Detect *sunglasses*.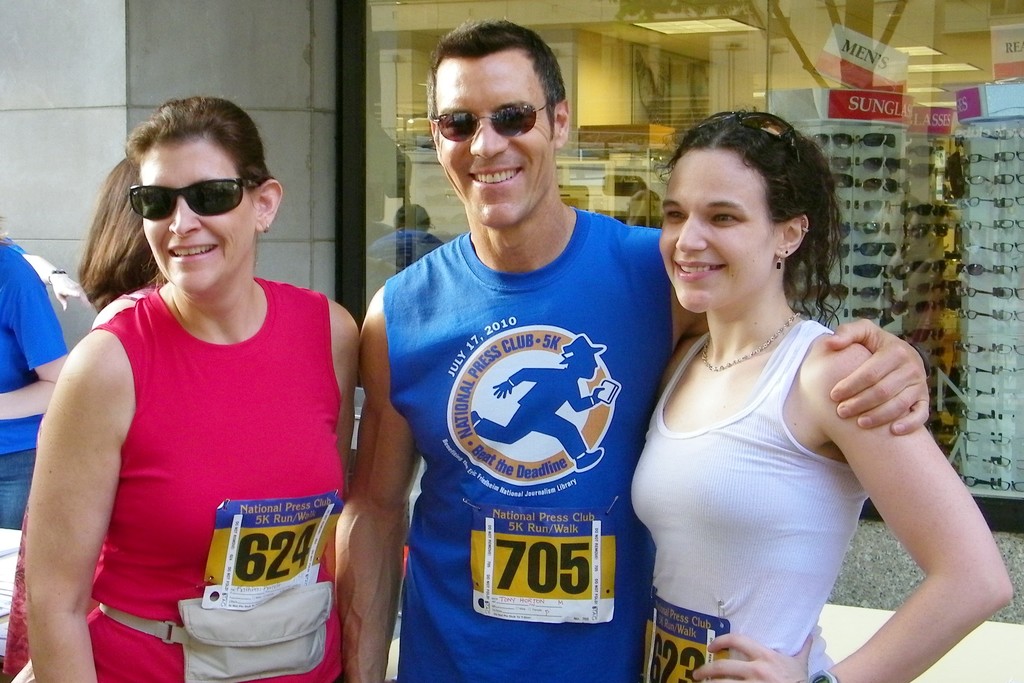
Detected at box=[829, 177, 862, 190].
